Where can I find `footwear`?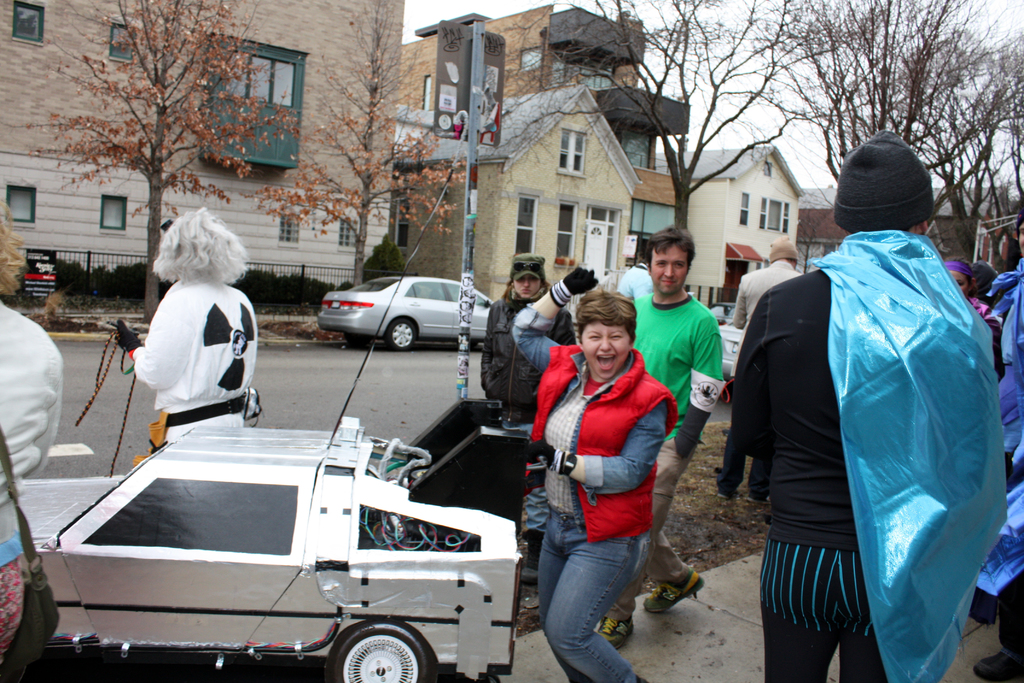
You can find it at region(641, 567, 710, 620).
